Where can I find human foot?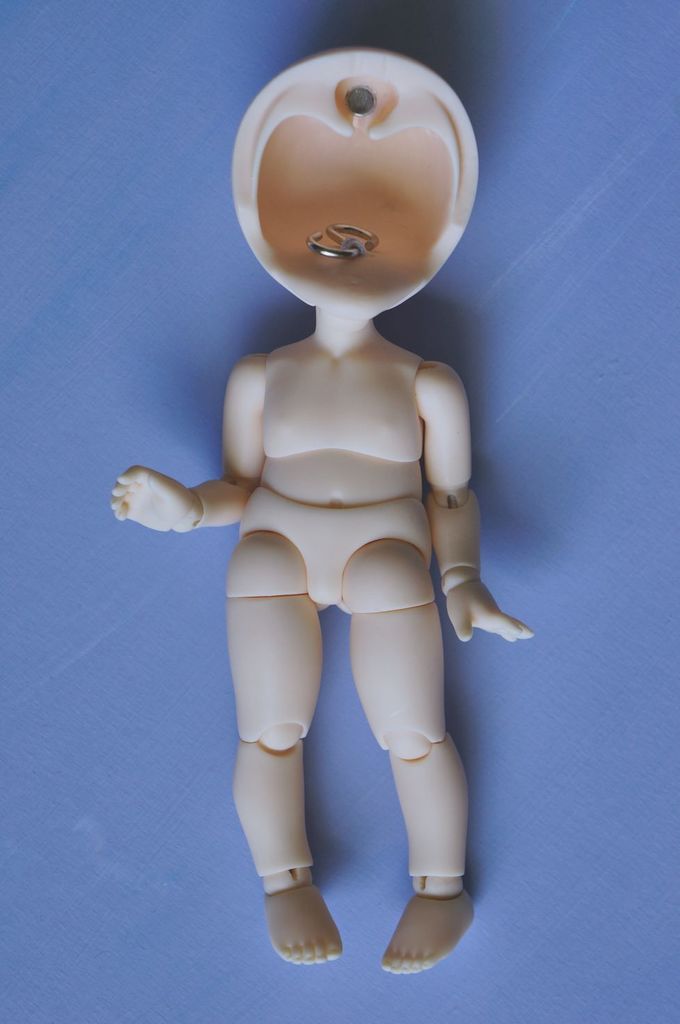
You can find it at region(381, 880, 475, 975).
